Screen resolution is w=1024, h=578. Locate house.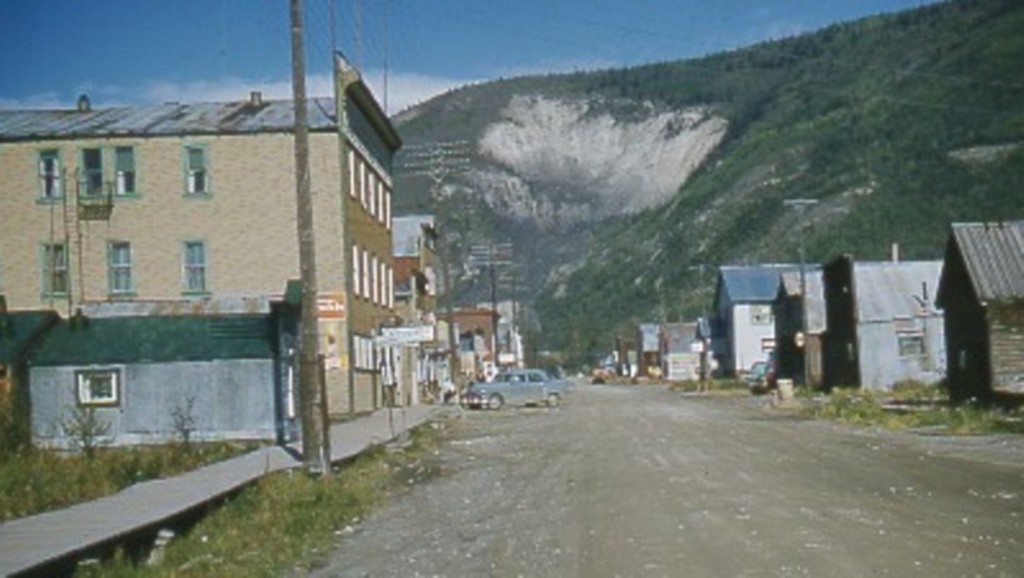
703:250:776:376.
